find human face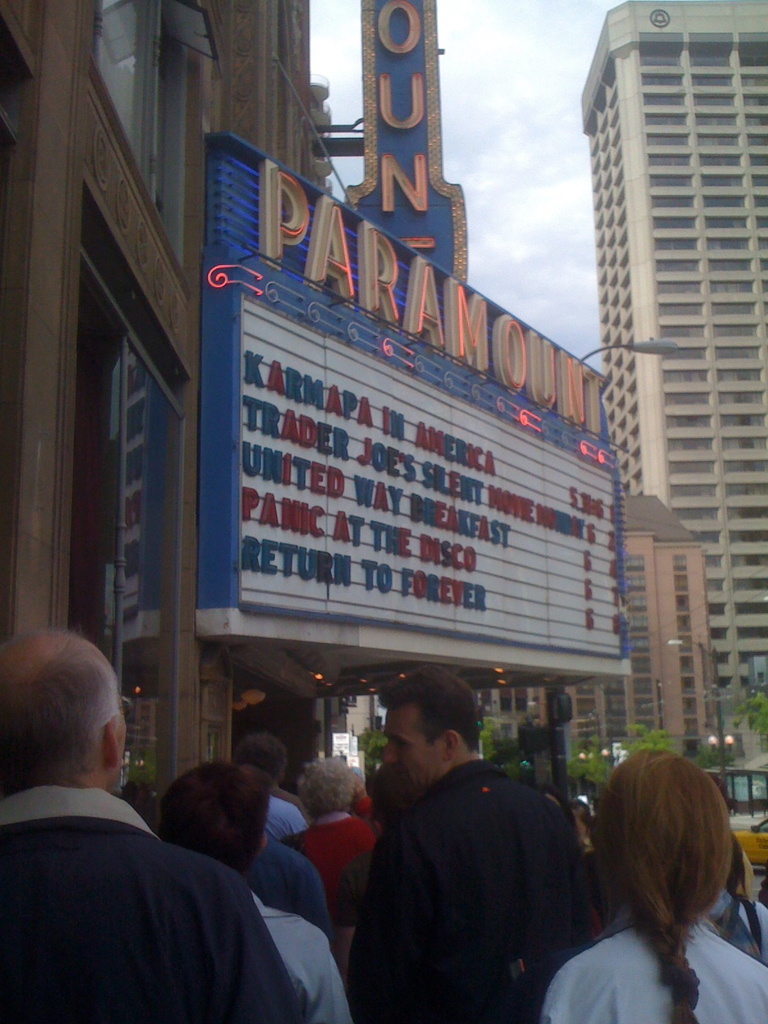
380/704/442/798
